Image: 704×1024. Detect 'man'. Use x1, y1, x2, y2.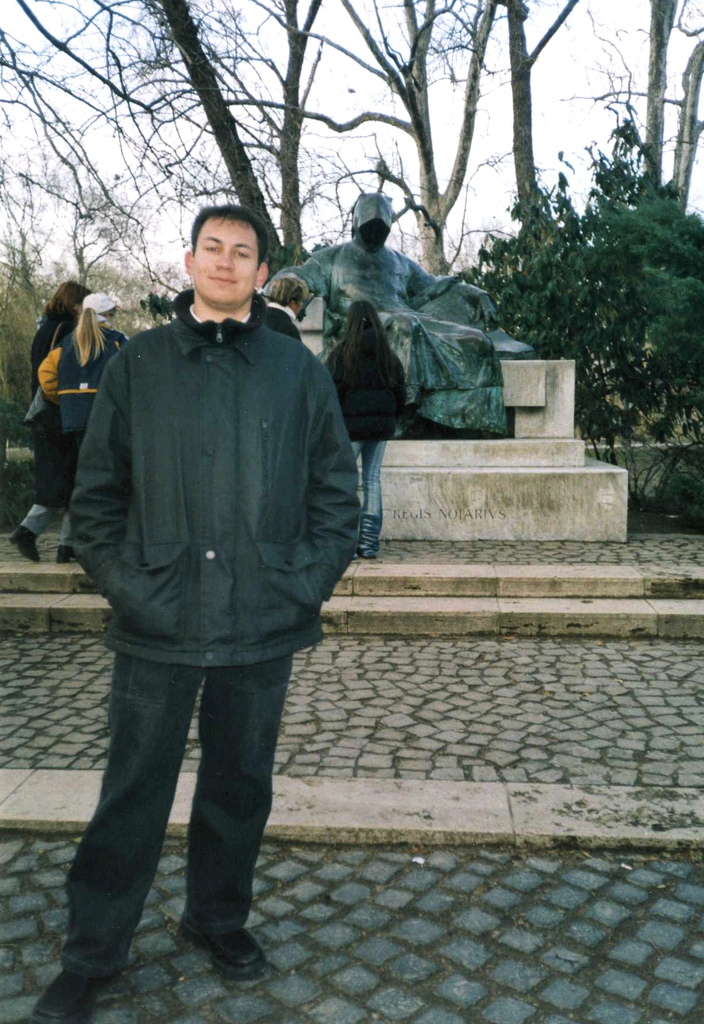
38, 206, 364, 956.
